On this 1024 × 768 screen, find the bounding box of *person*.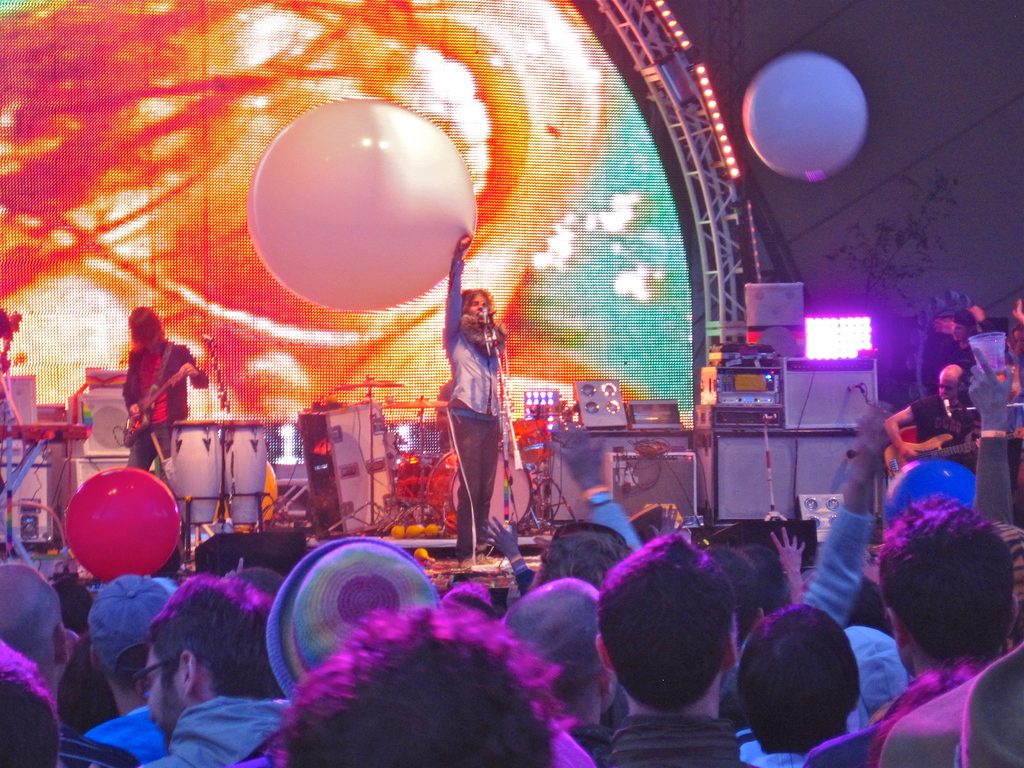
Bounding box: bbox(1003, 300, 1023, 492).
